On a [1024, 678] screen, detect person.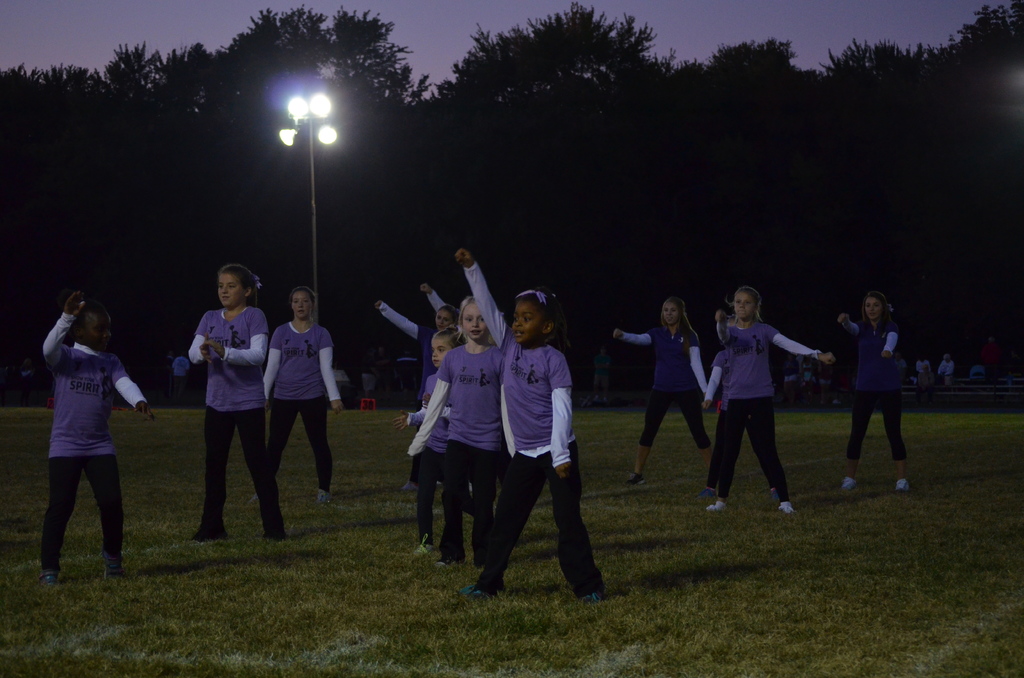
<bbox>915, 352, 929, 371</bbox>.
